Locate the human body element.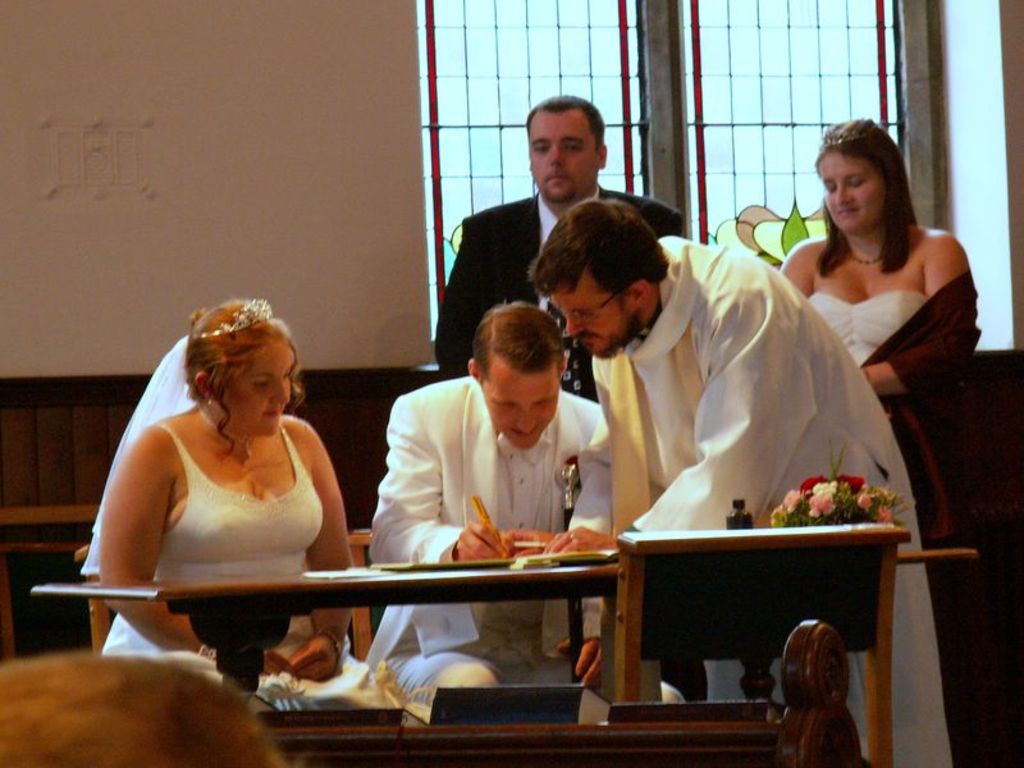
Element bbox: {"left": 777, "top": 230, "right": 980, "bottom": 744}.
